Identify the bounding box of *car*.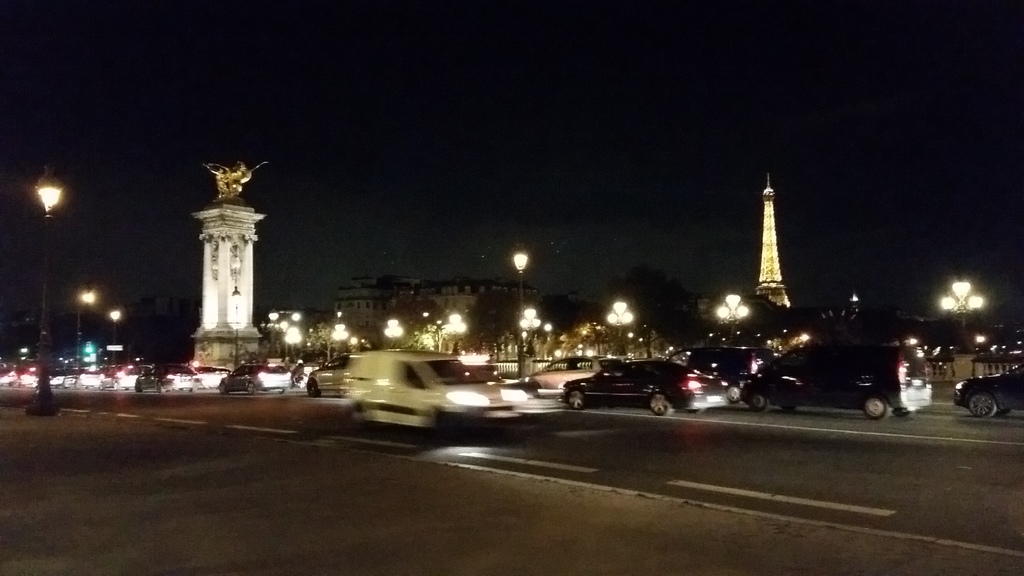
BBox(954, 362, 1023, 416).
